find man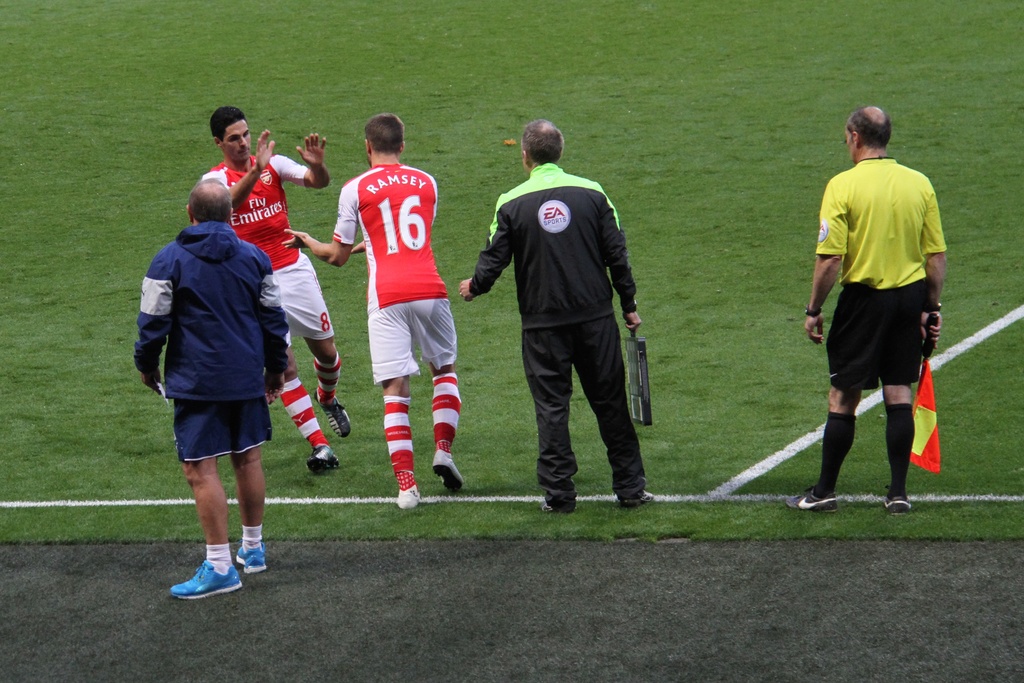
{"left": 288, "top": 115, "right": 467, "bottom": 513}
